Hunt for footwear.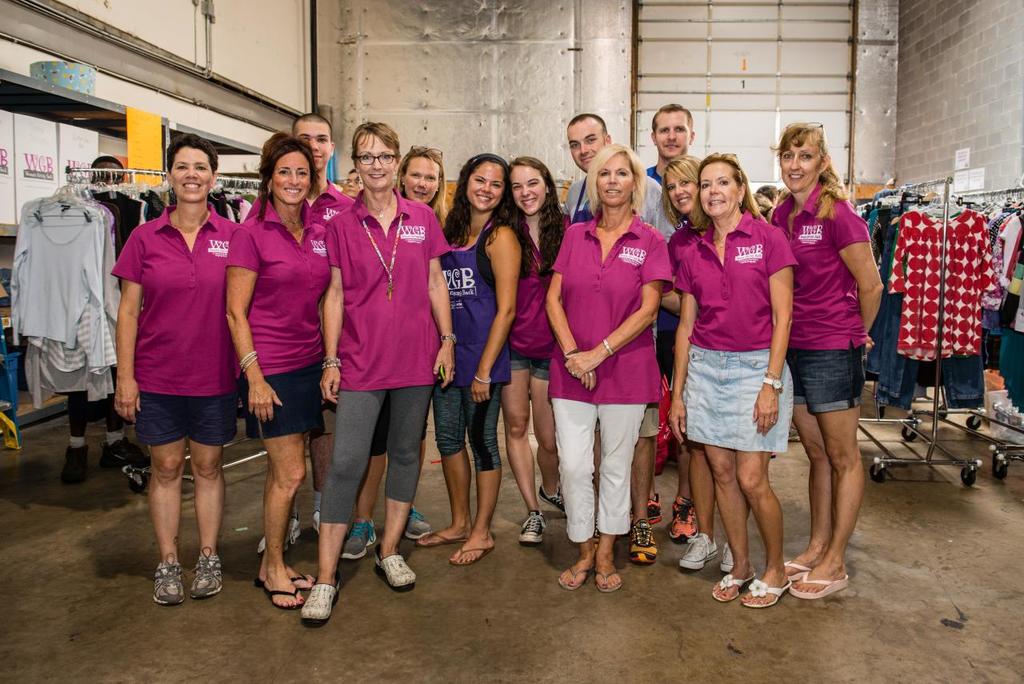
Hunted down at [x1=418, y1=528, x2=471, y2=546].
